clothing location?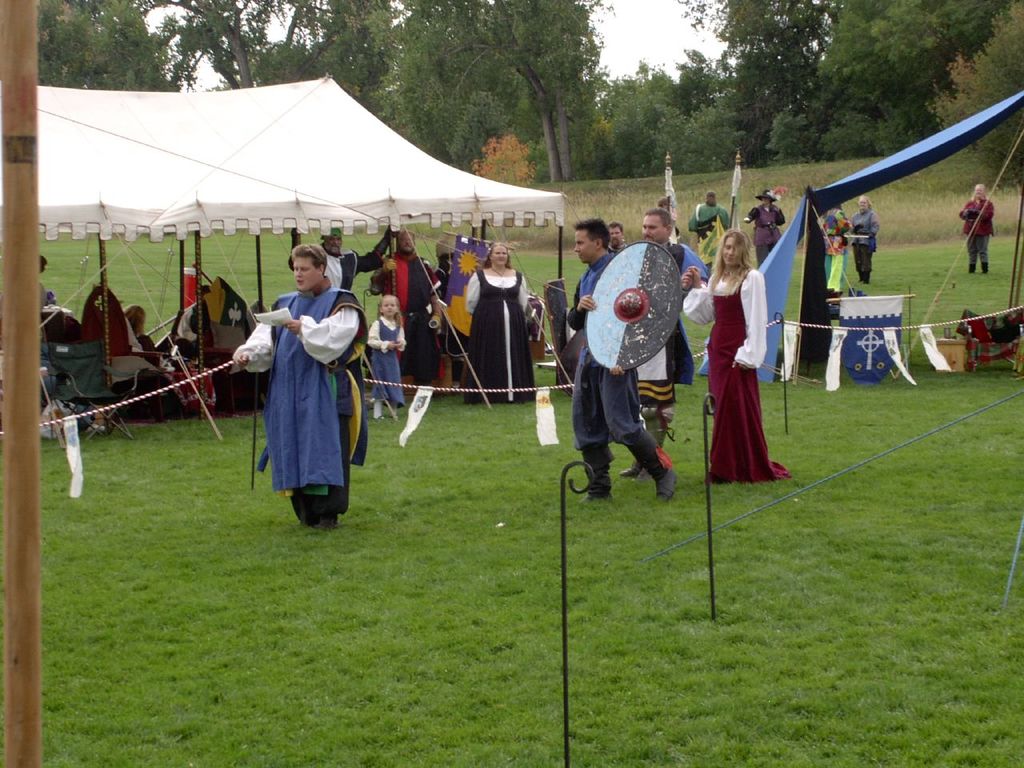
pyautogui.locateOnScreen(573, 255, 674, 485)
